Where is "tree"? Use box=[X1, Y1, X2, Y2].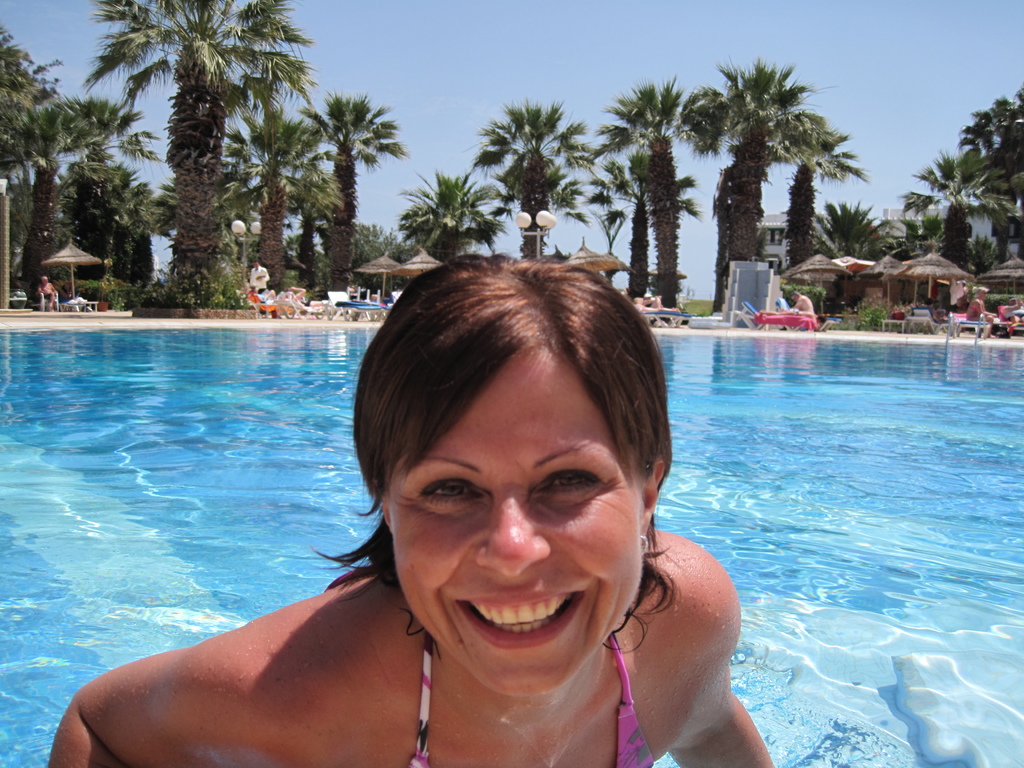
box=[813, 200, 874, 263].
